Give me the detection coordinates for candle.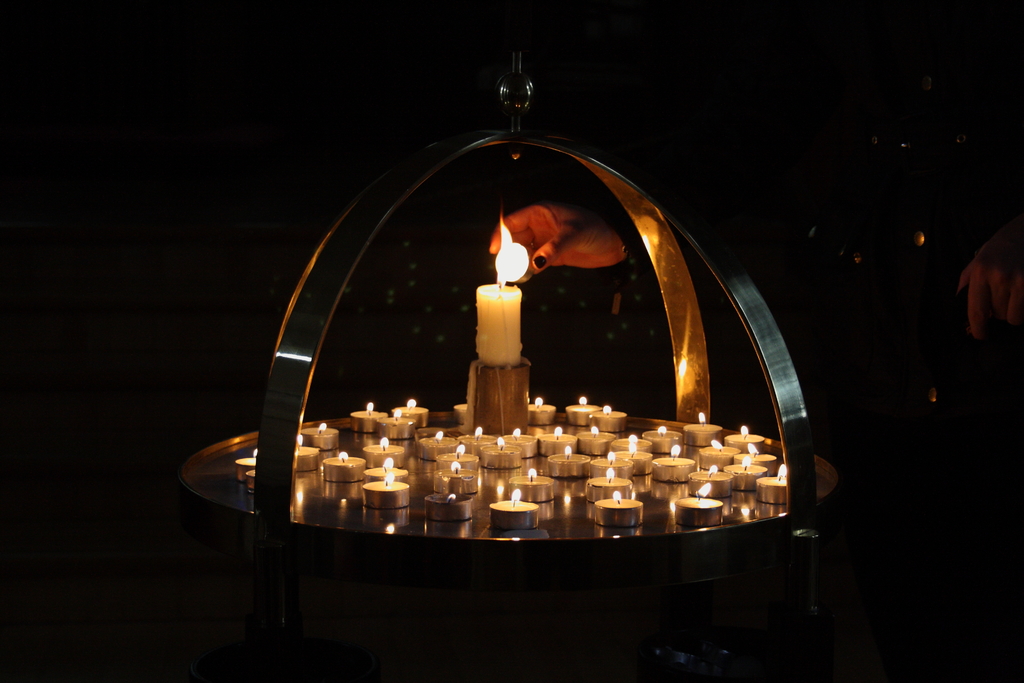
select_region(231, 448, 256, 477).
